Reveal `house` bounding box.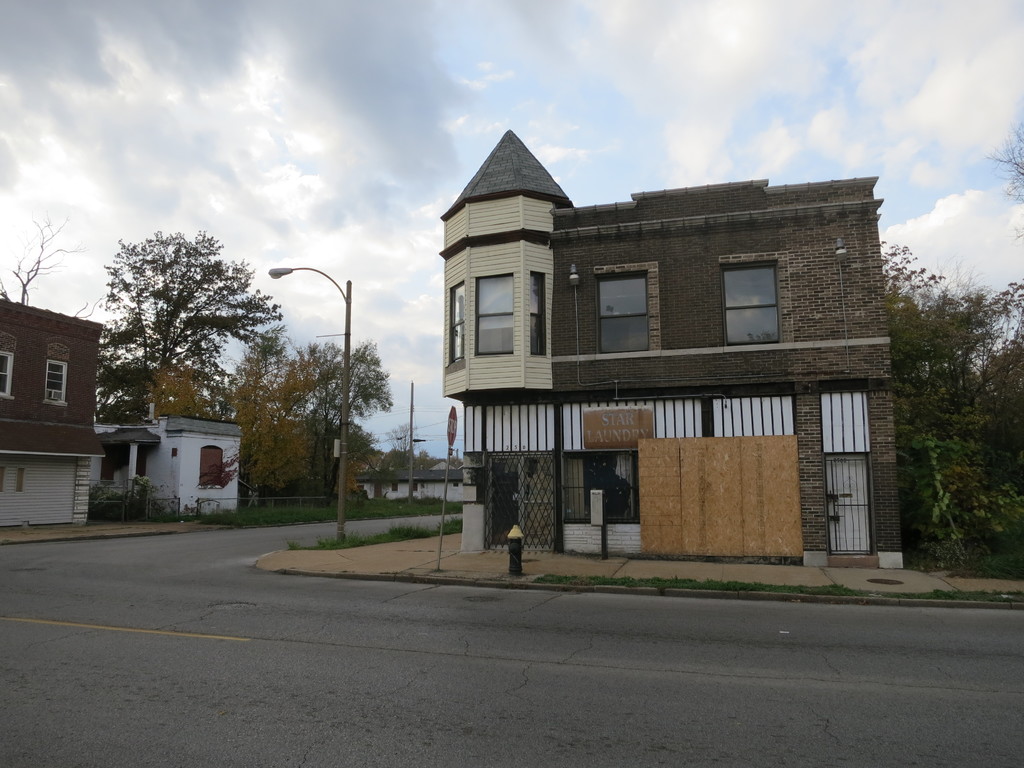
Revealed: <region>354, 463, 470, 509</region>.
